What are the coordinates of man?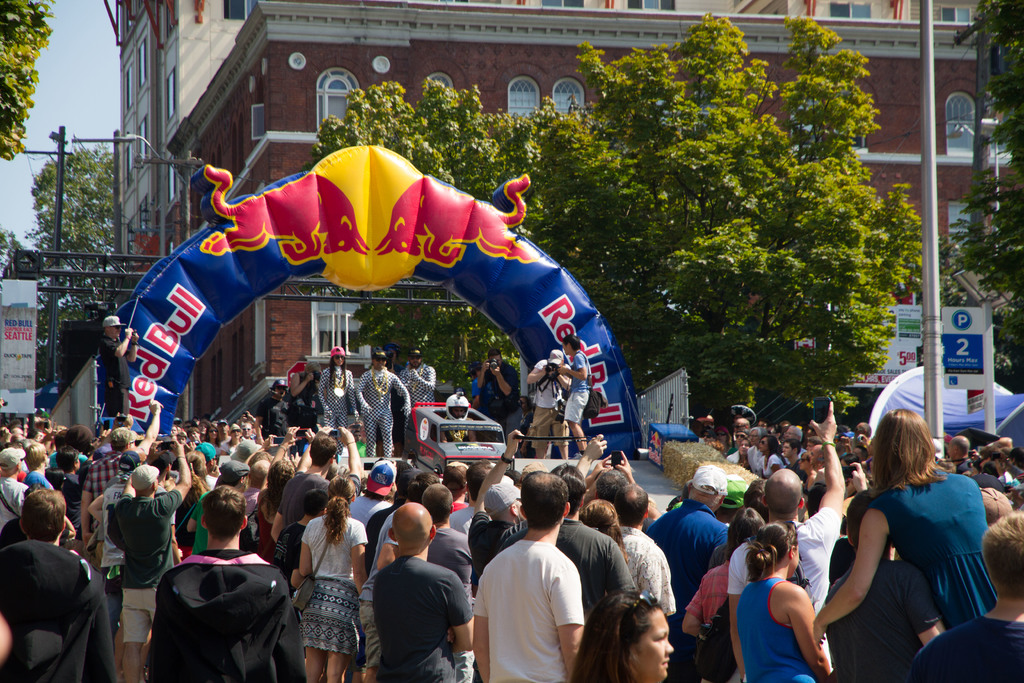
locate(647, 465, 736, 619).
